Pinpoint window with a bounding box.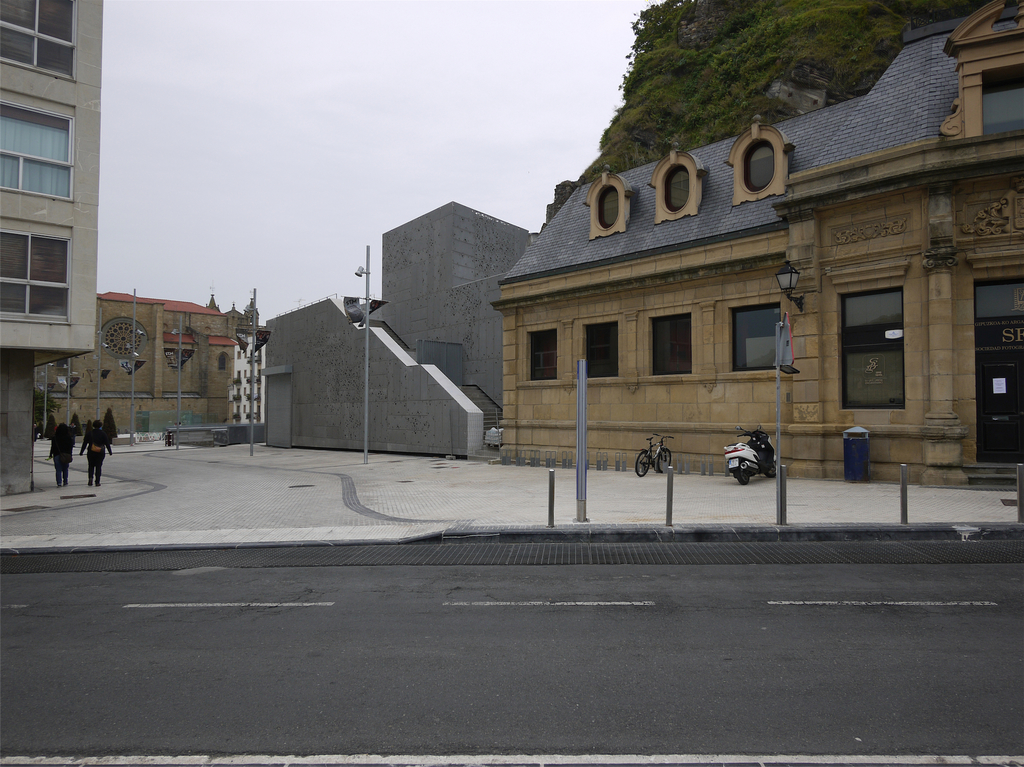
[x1=724, y1=309, x2=795, y2=375].
